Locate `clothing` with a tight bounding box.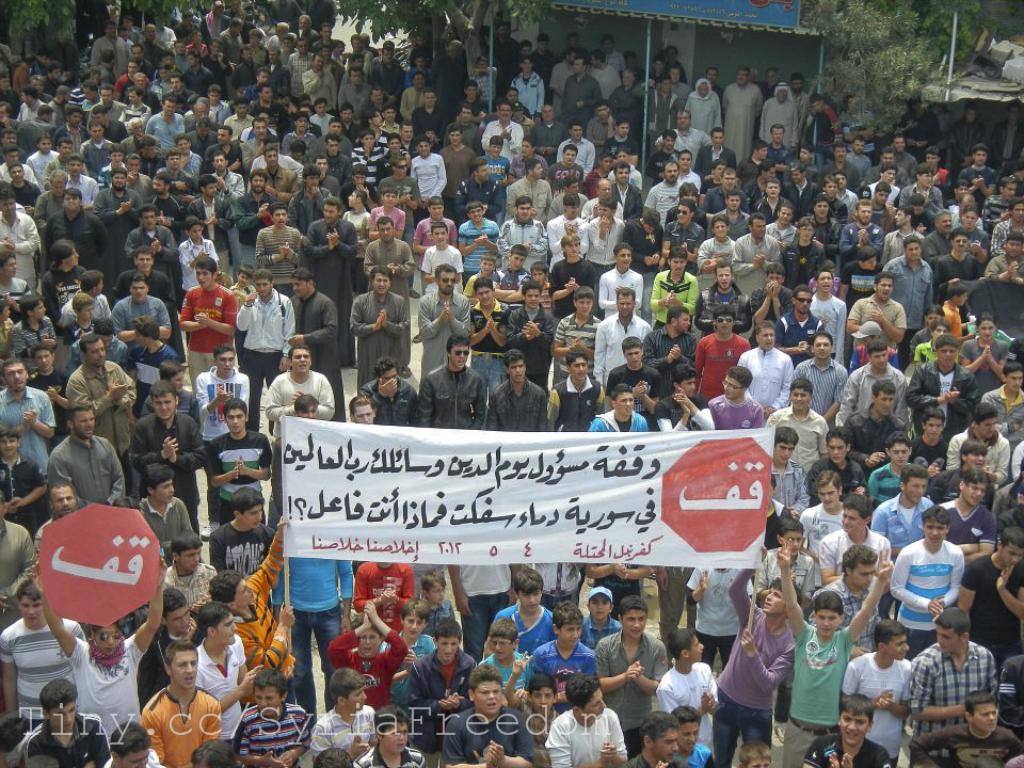
(329,150,353,176).
